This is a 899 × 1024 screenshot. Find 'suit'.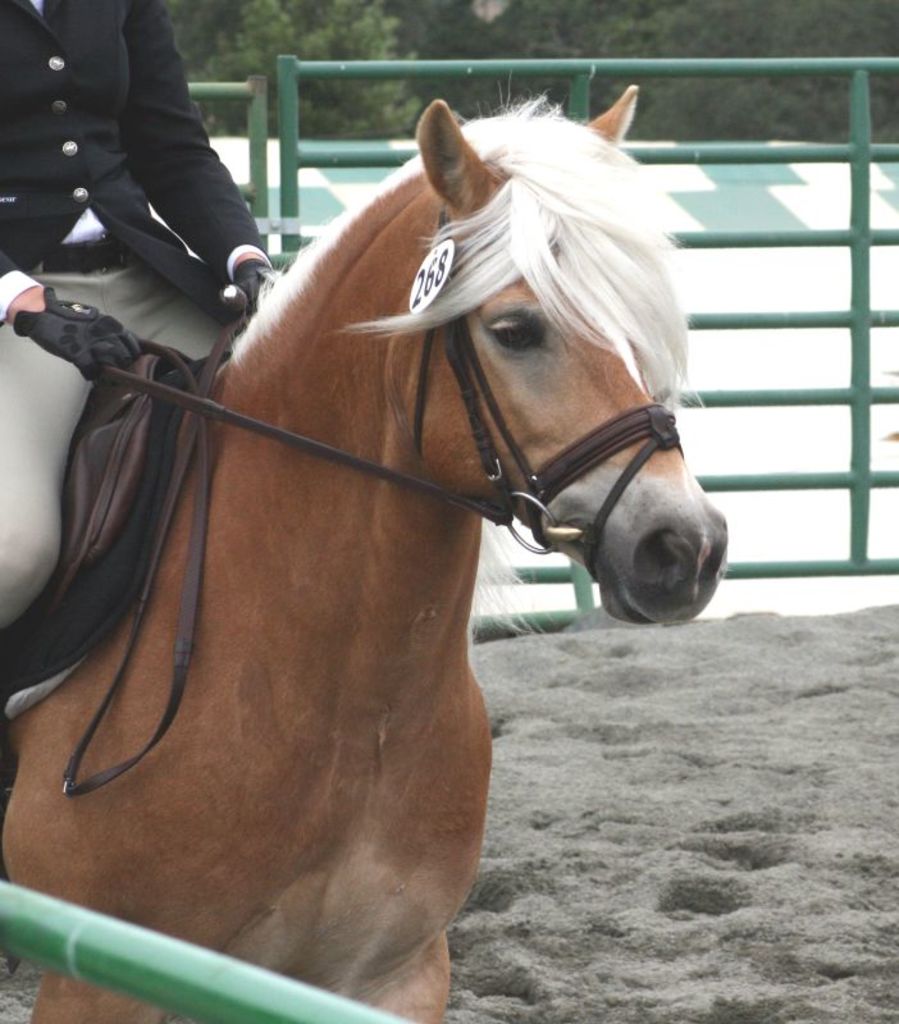
Bounding box: (x1=0, y1=0, x2=277, y2=325).
